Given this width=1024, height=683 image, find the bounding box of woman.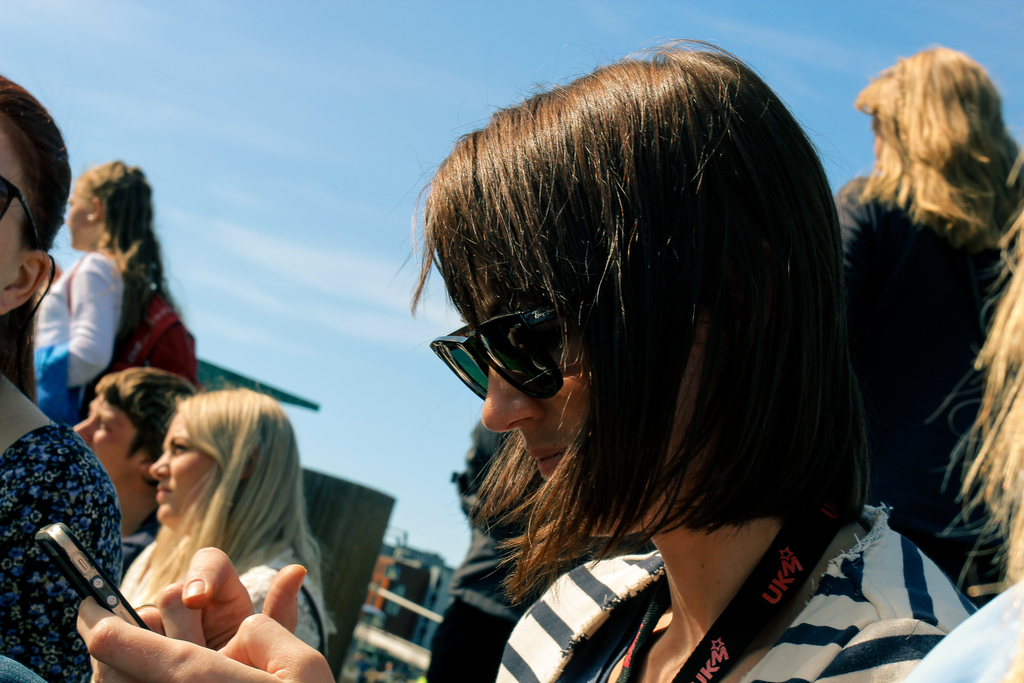
[0, 69, 125, 682].
